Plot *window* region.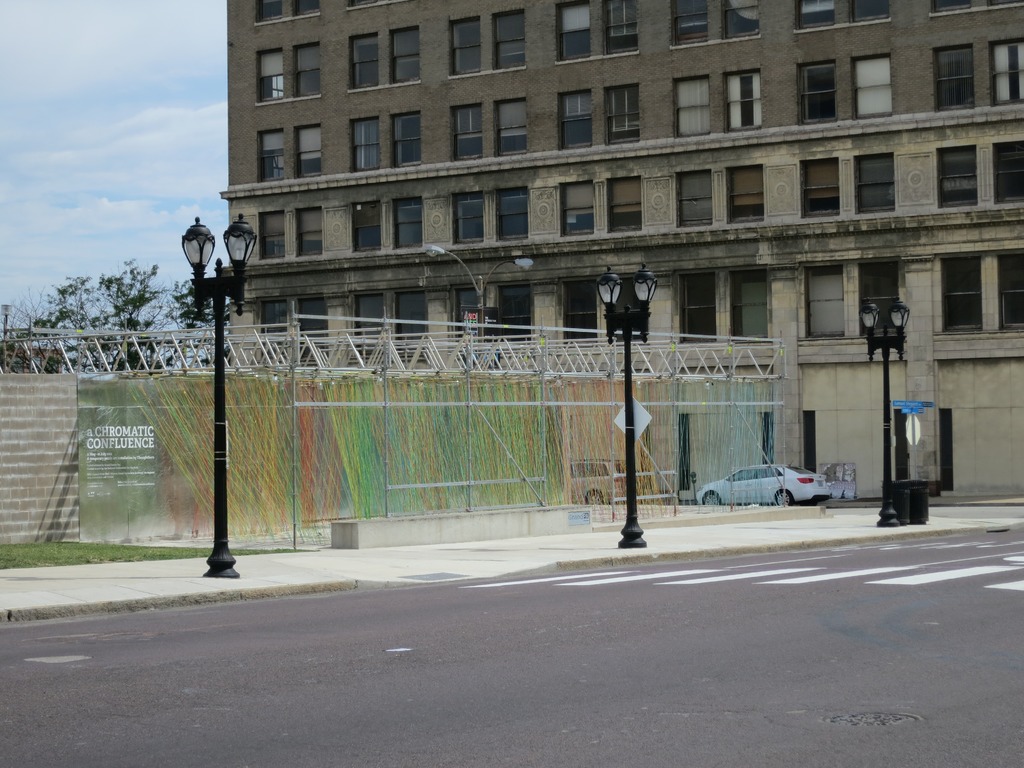
Plotted at {"x1": 855, "y1": 152, "x2": 896, "y2": 214}.
